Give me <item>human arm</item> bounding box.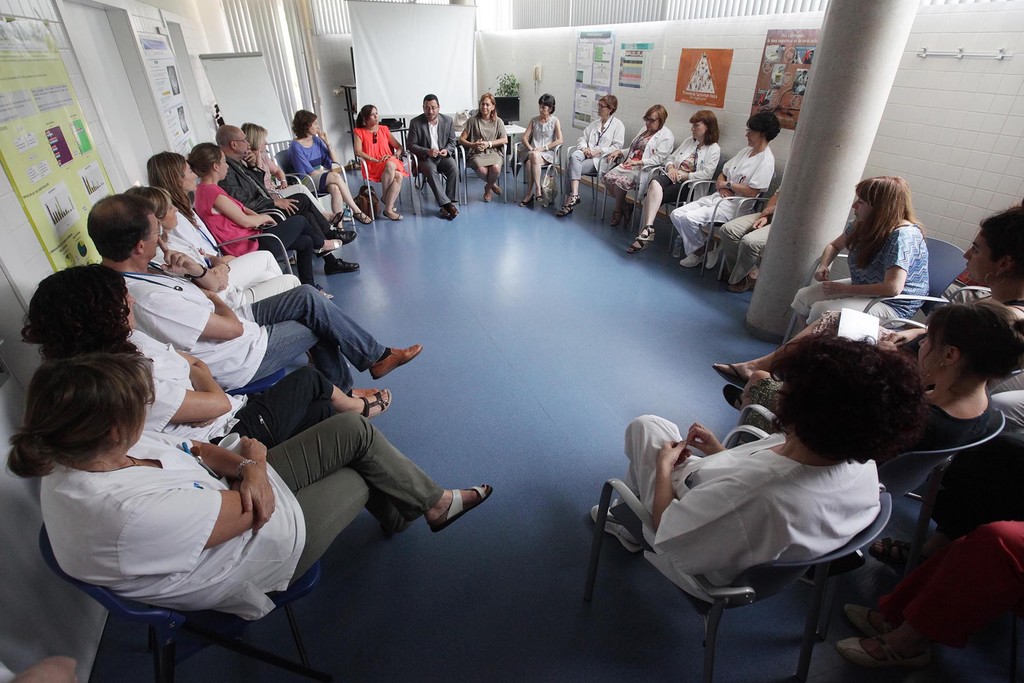
box=[812, 224, 852, 283].
